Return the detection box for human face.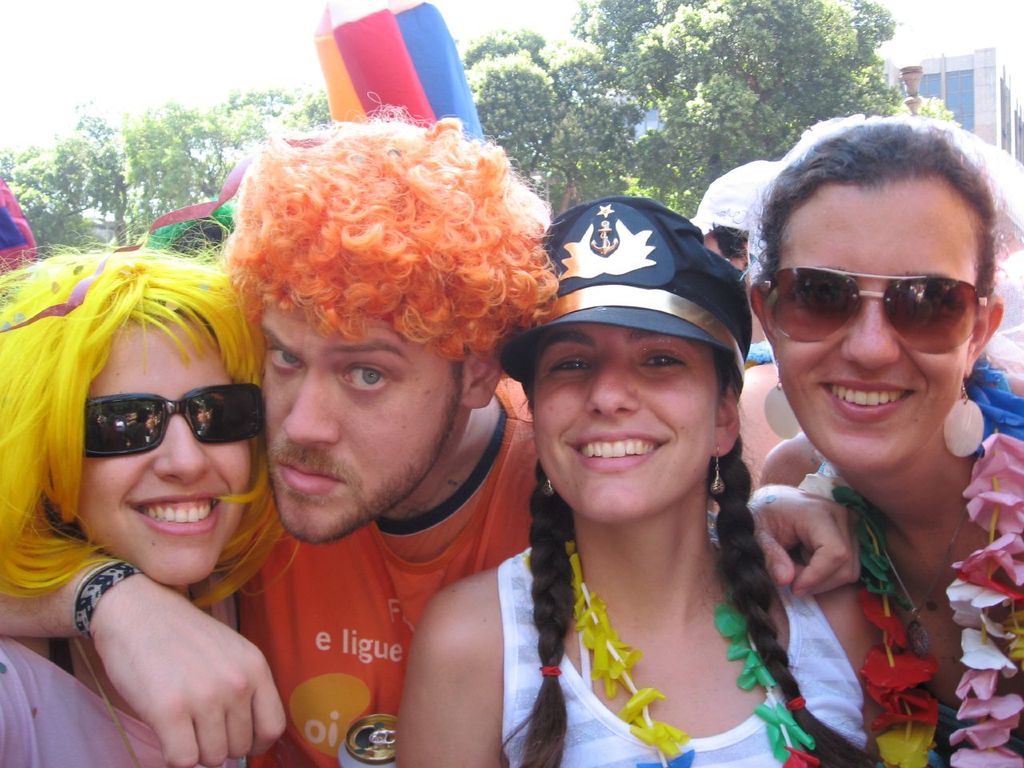
(left=535, top=322, right=723, bottom=518).
